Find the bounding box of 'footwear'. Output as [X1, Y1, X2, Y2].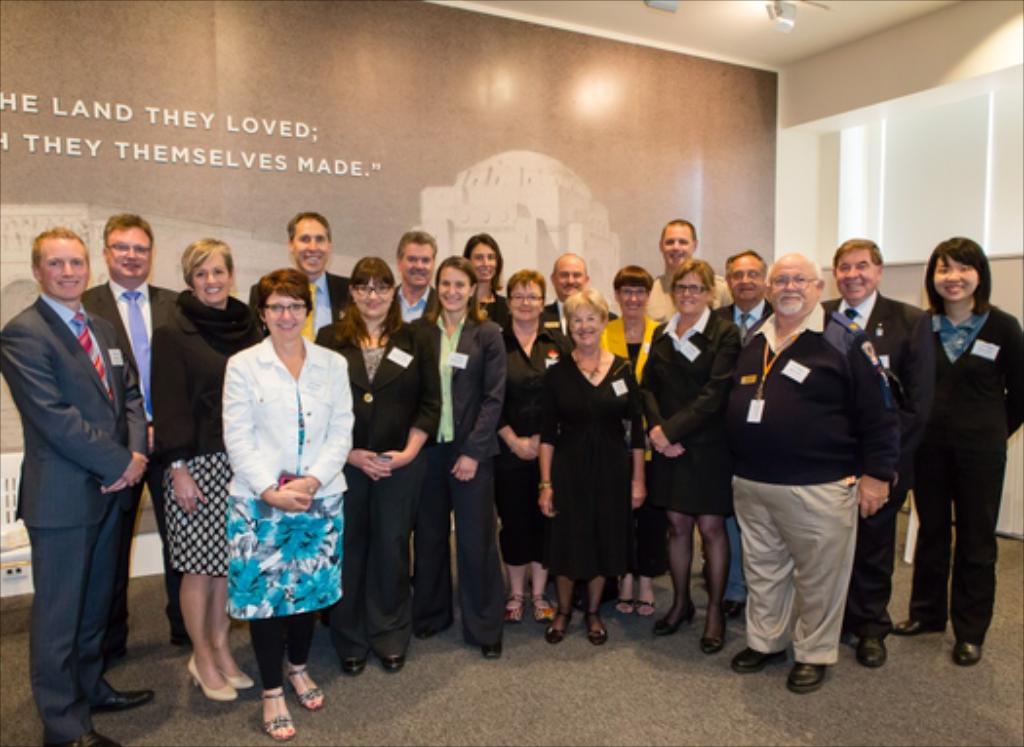
[718, 640, 784, 675].
